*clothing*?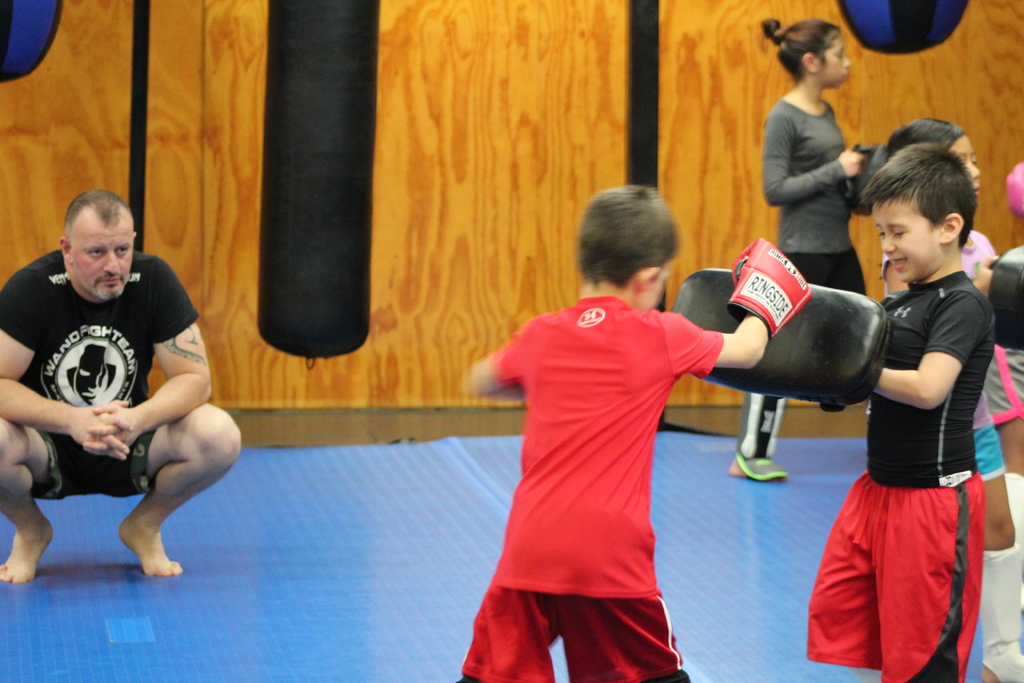
bbox(459, 292, 721, 682)
